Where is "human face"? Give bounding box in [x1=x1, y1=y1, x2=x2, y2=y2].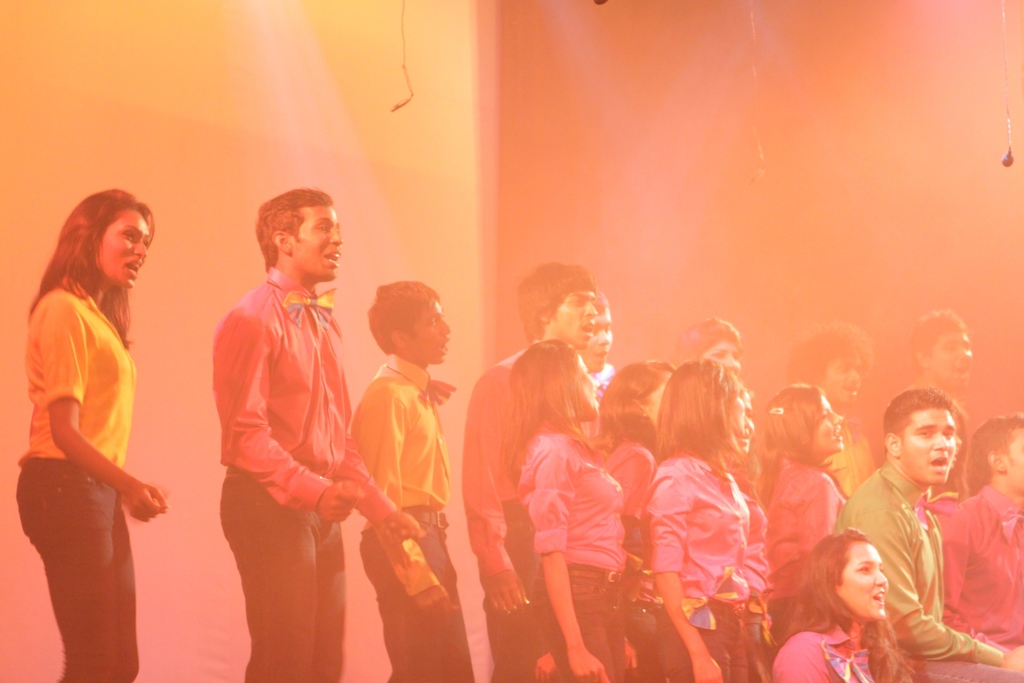
[x1=1007, y1=419, x2=1023, y2=497].
